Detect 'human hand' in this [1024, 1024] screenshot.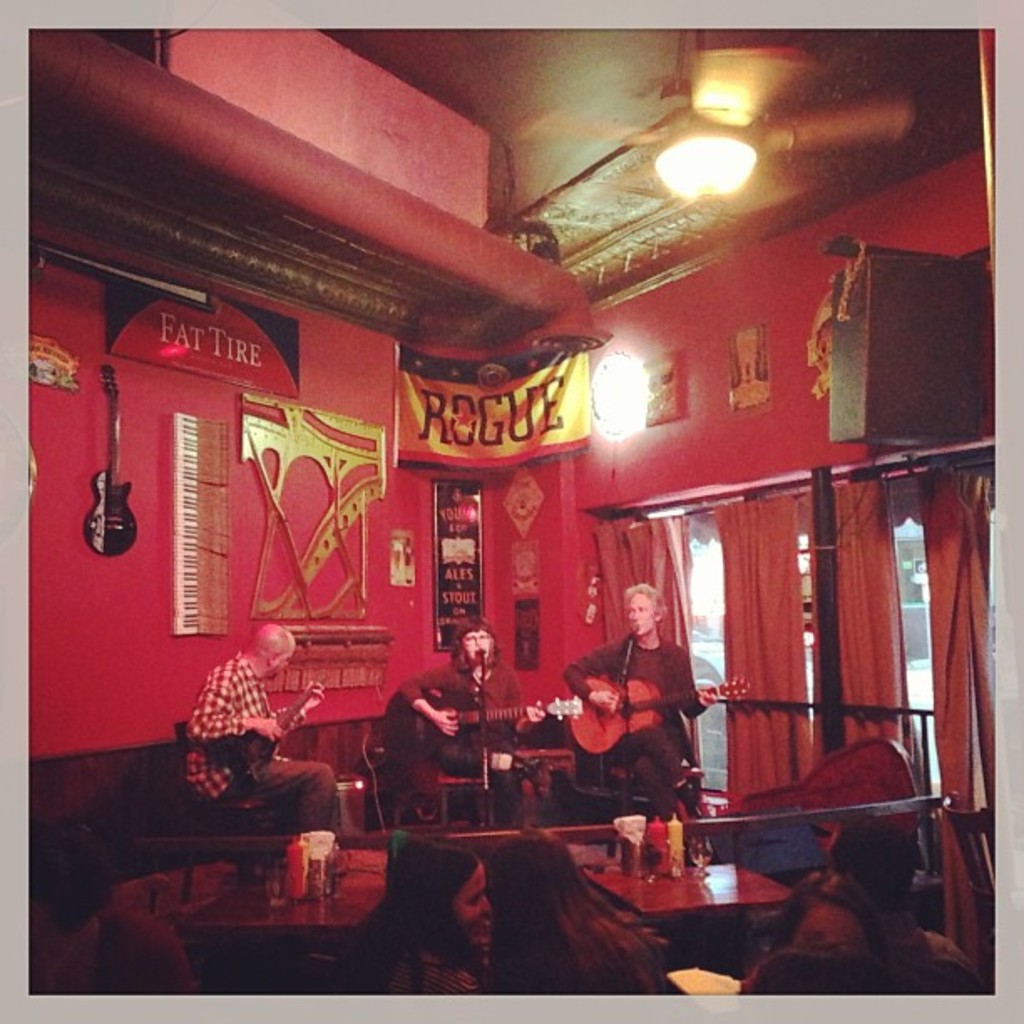
Detection: rect(249, 714, 284, 745).
